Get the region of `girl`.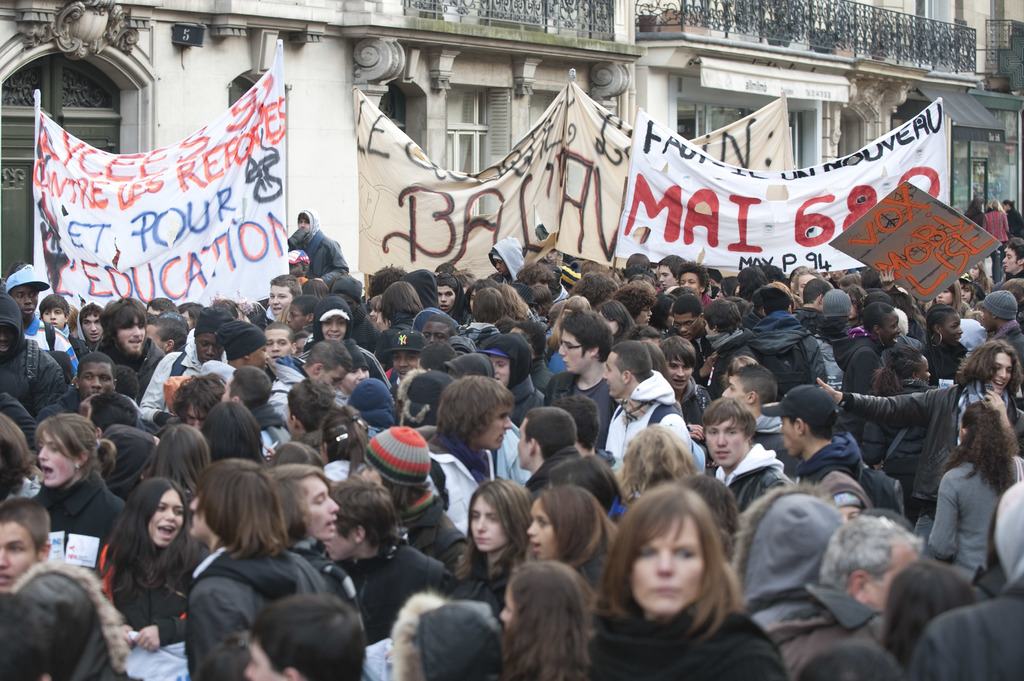
BBox(598, 300, 637, 339).
